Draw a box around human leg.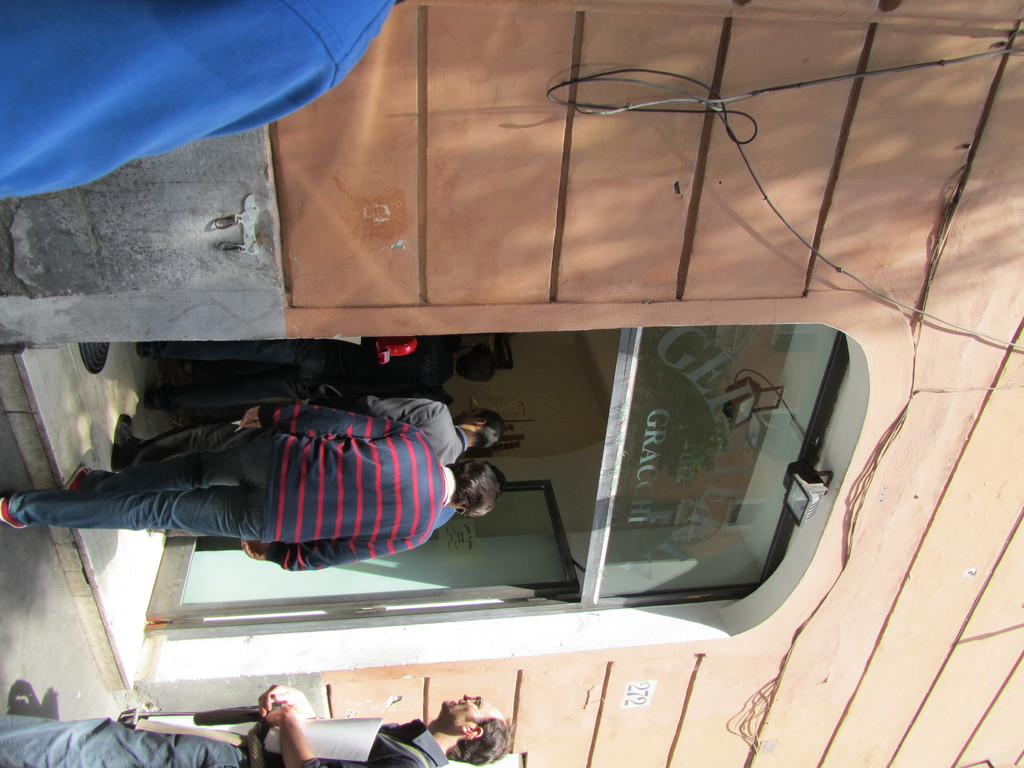
(x1=118, y1=416, x2=260, y2=468).
